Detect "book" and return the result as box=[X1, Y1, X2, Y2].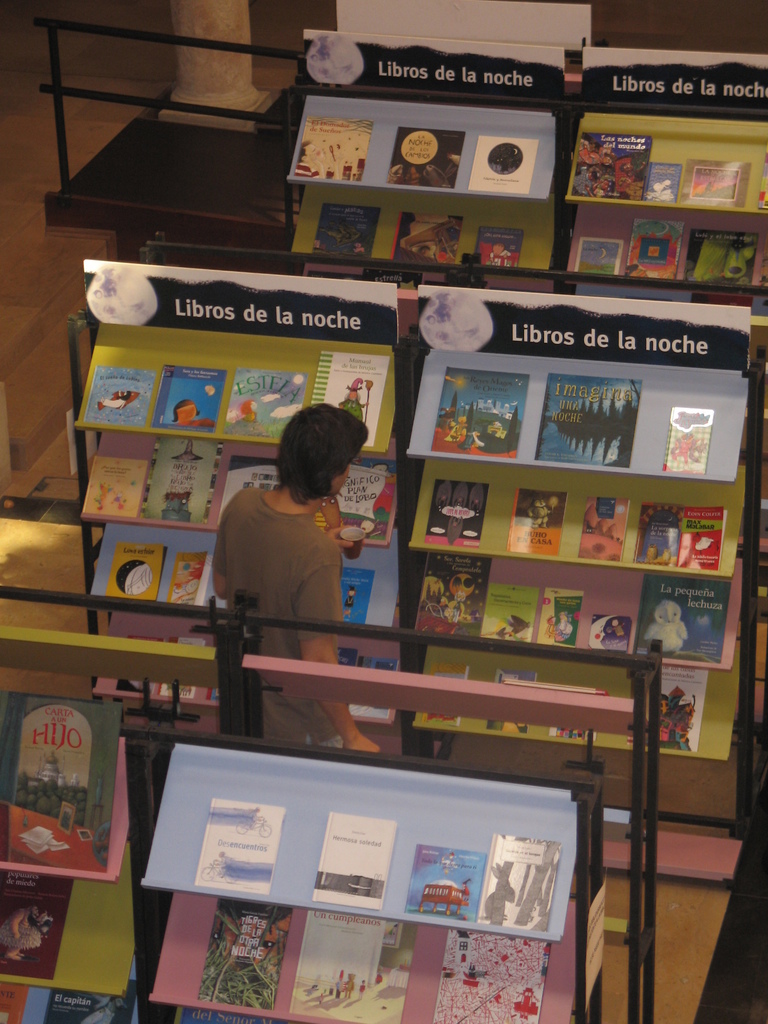
box=[653, 156, 679, 204].
